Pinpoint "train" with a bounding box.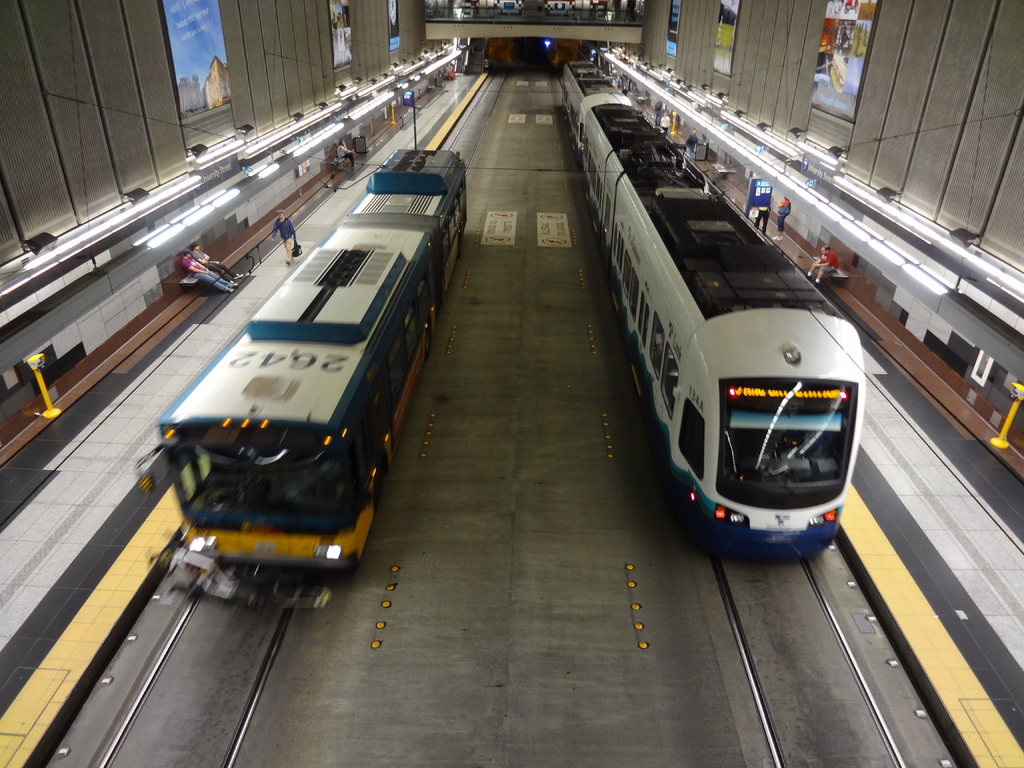
bbox(558, 54, 861, 565).
